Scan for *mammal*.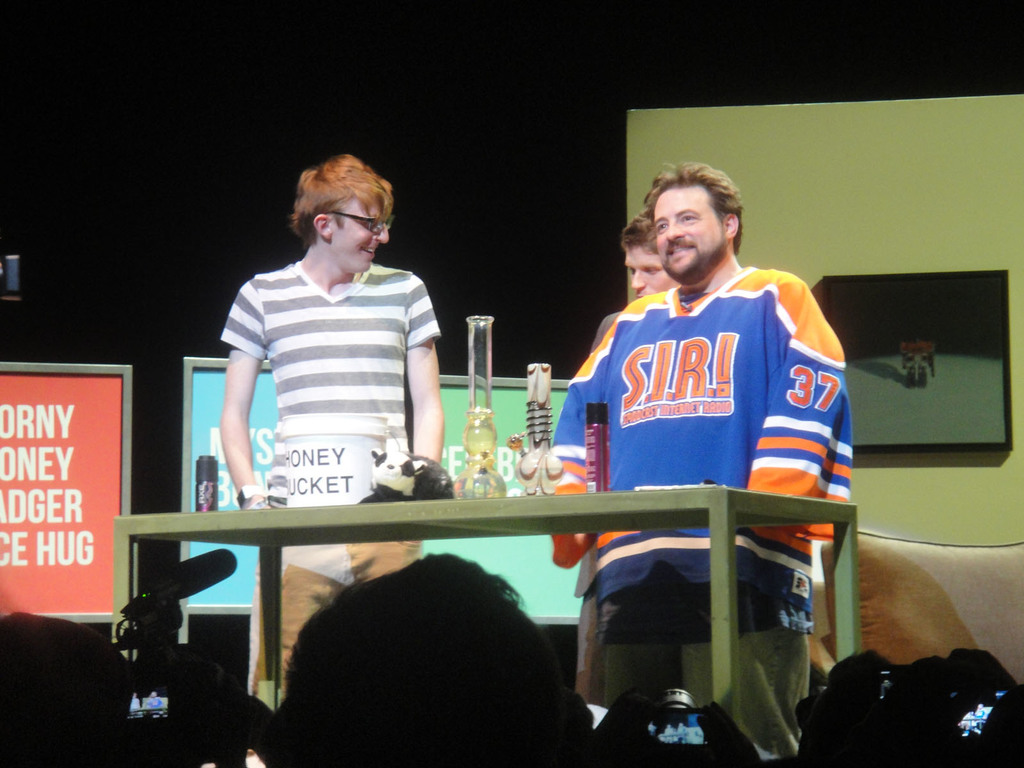
Scan result: 266/550/602/767.
